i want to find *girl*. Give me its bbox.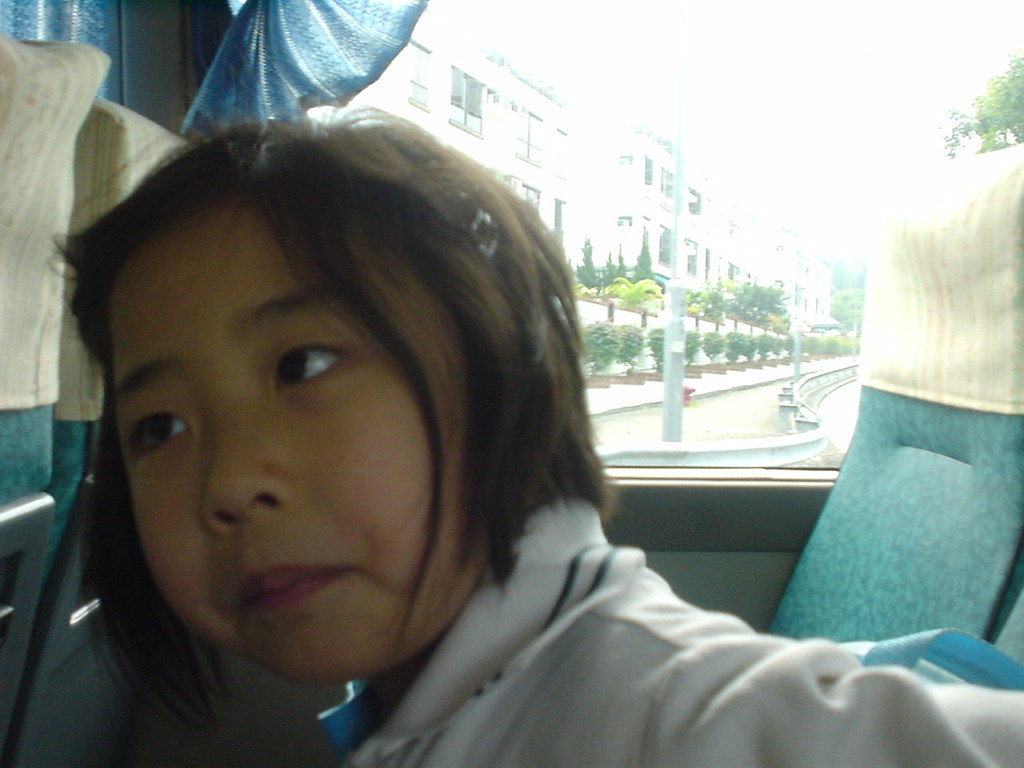
crop(42, 106, 1023, 767).
